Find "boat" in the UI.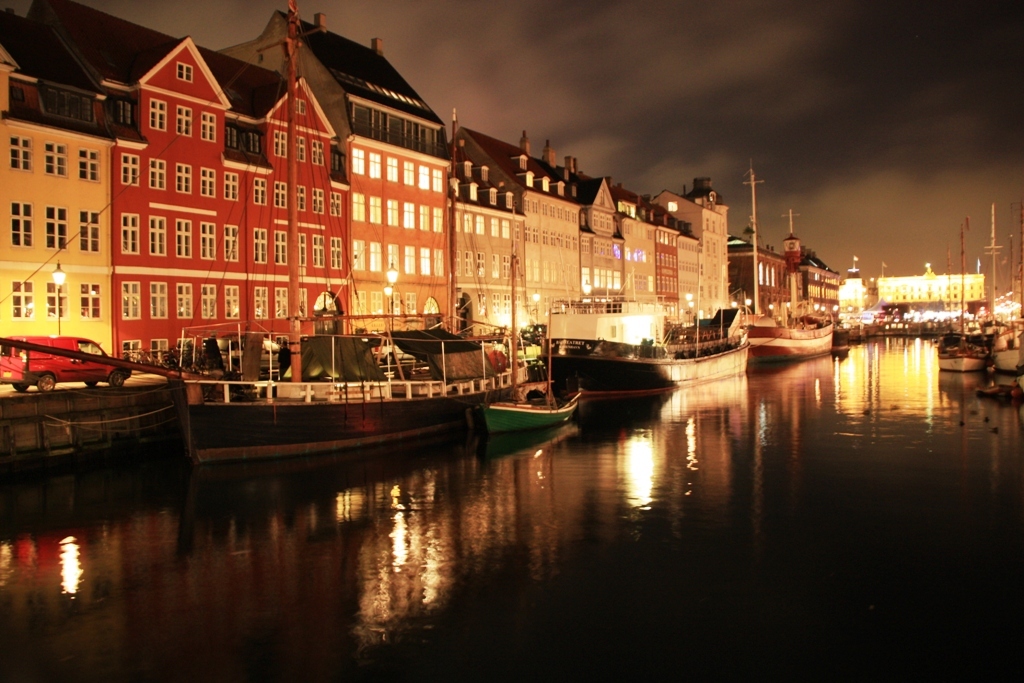
UI element at (x1=0, y1=0, x2=536, y2=461).
